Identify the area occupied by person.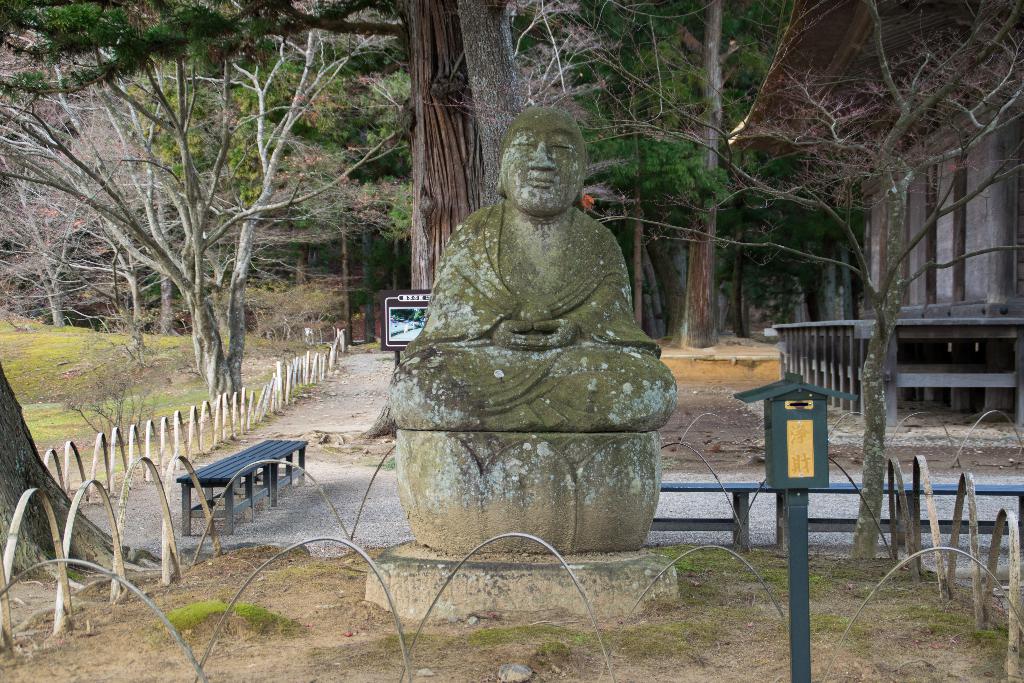
Area: select_region(381, 103, 679, 432).
